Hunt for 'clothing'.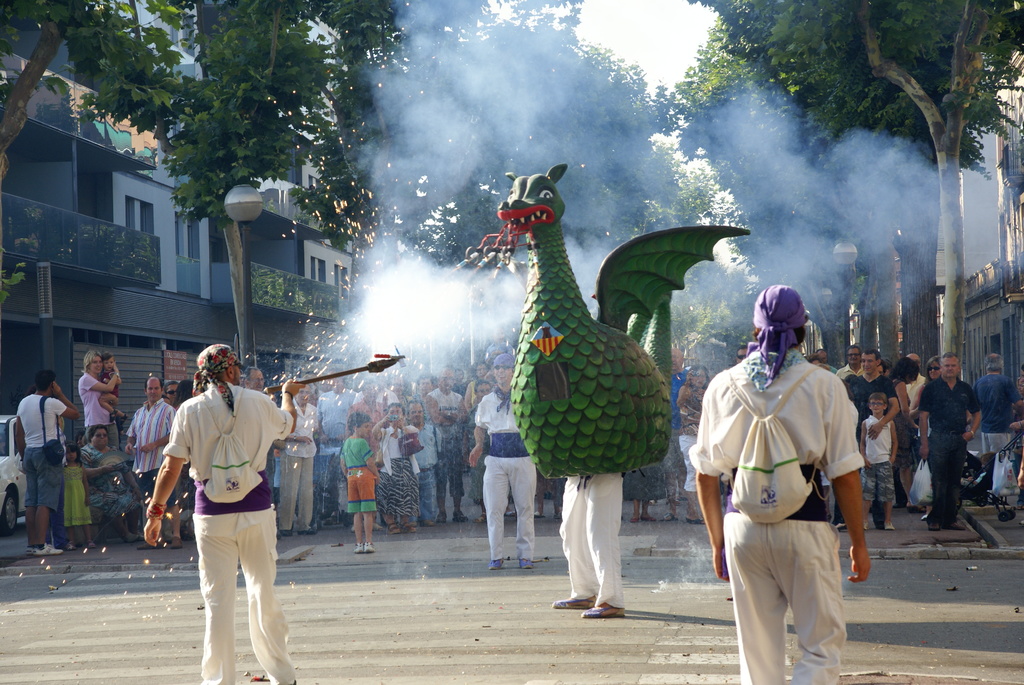
Hunted down at locate(61, 457, 93, 527).
